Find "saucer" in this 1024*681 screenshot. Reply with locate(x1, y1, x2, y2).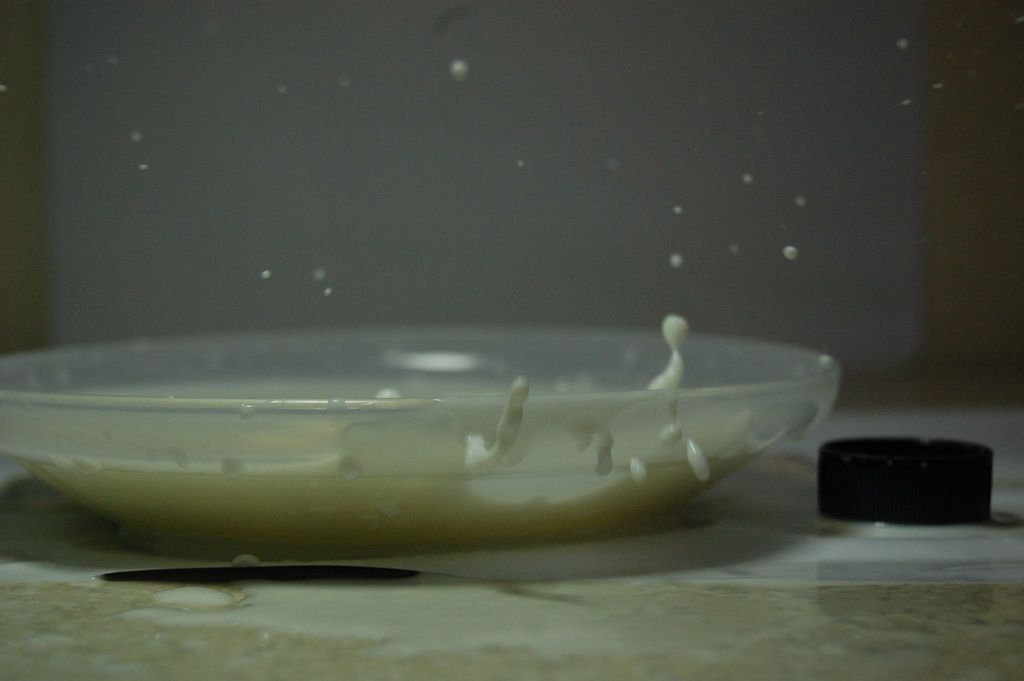
locate(0, 325, 836, 548).
